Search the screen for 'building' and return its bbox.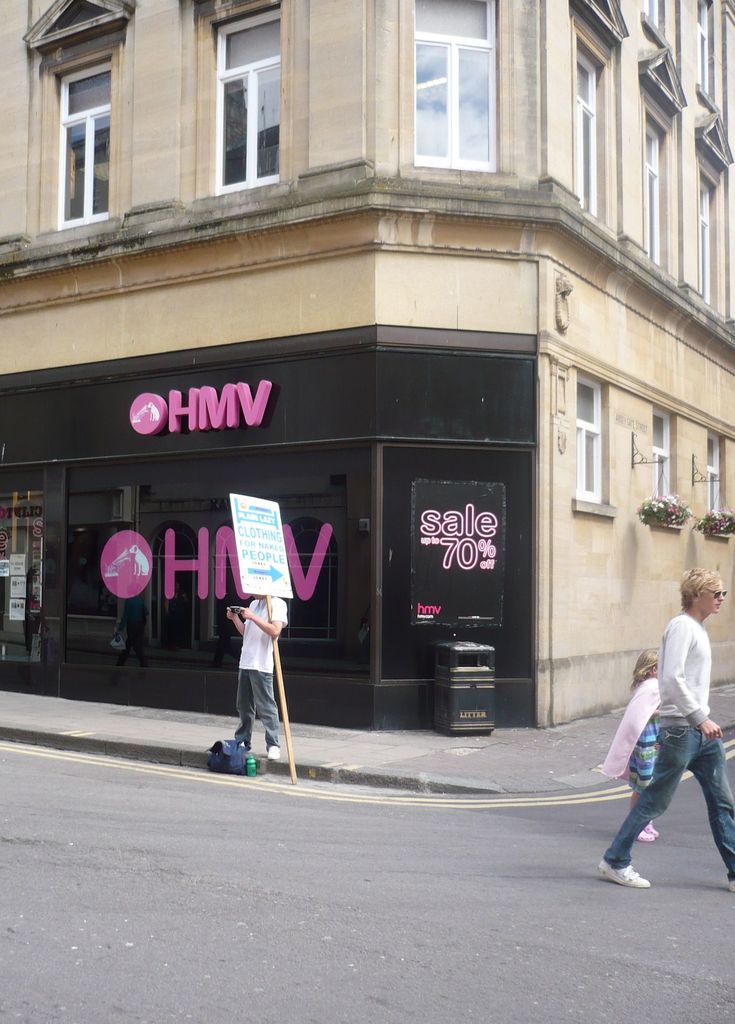
Found: box(0, 0, 734, 726).
